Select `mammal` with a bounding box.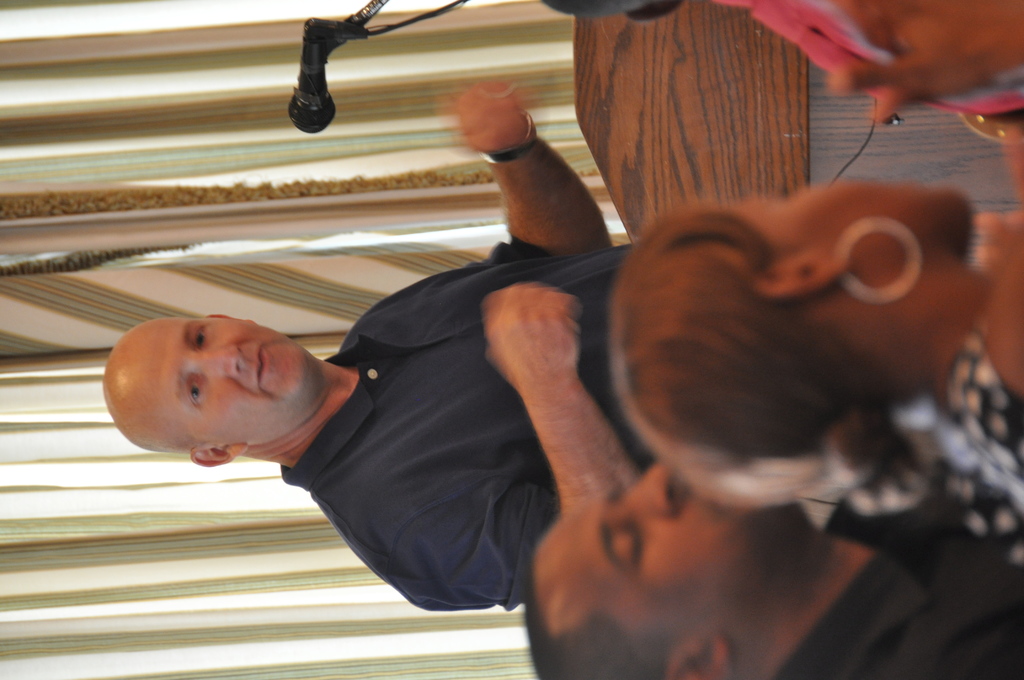
{"x1": 47, "y1": 188, "x2": 745, "y2": 639}.
